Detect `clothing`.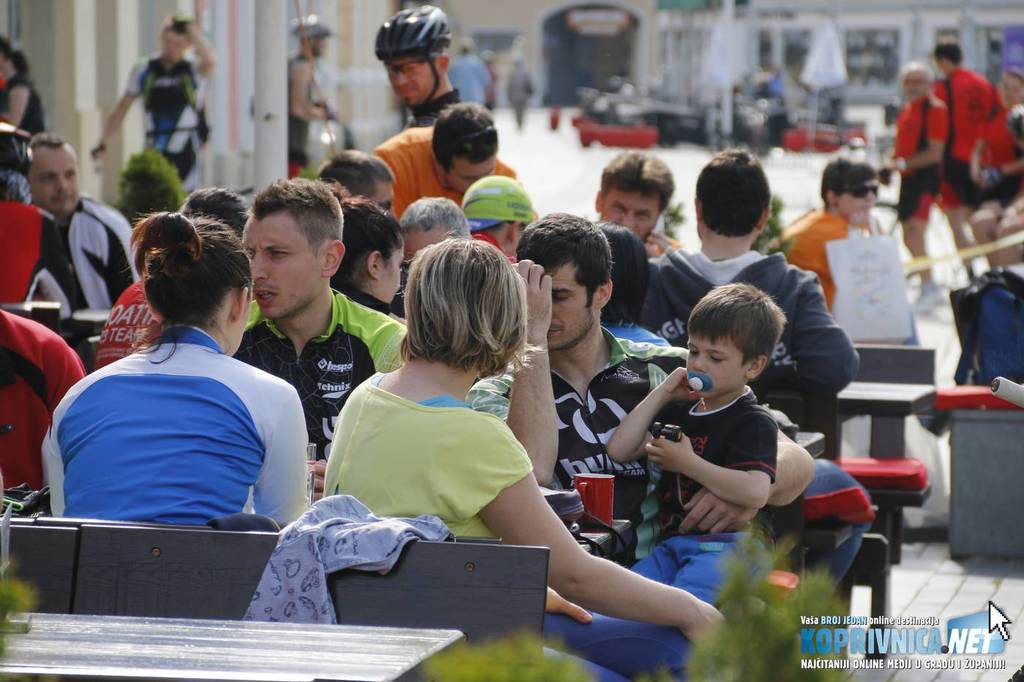
Detected at region(895, 88, 948, 233).
